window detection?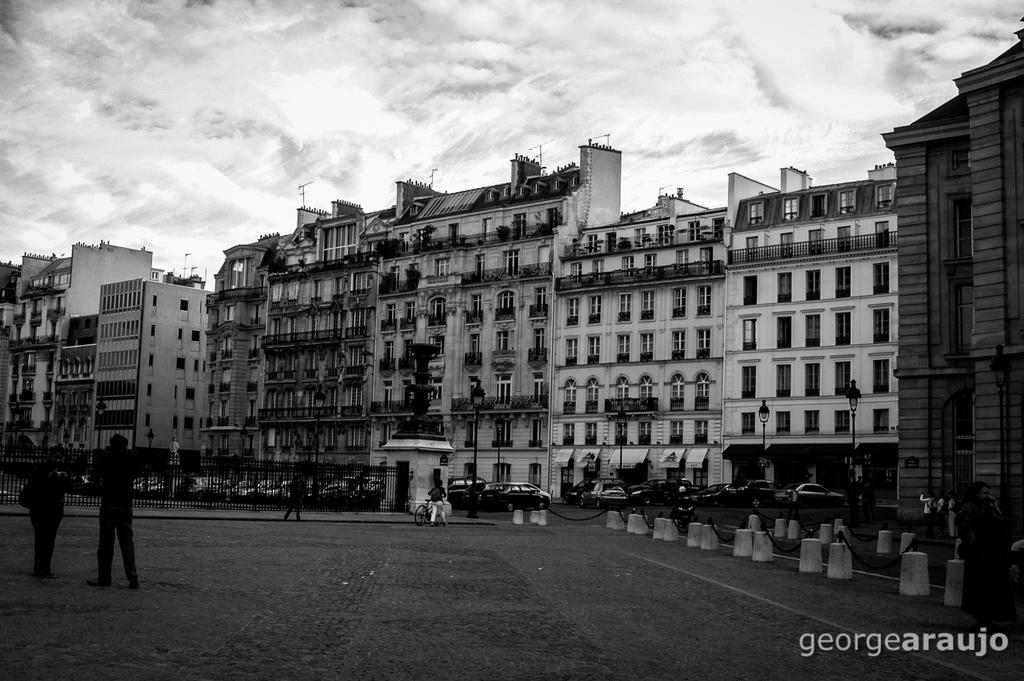
x1=146, y1=382, x2=155, y2=399
